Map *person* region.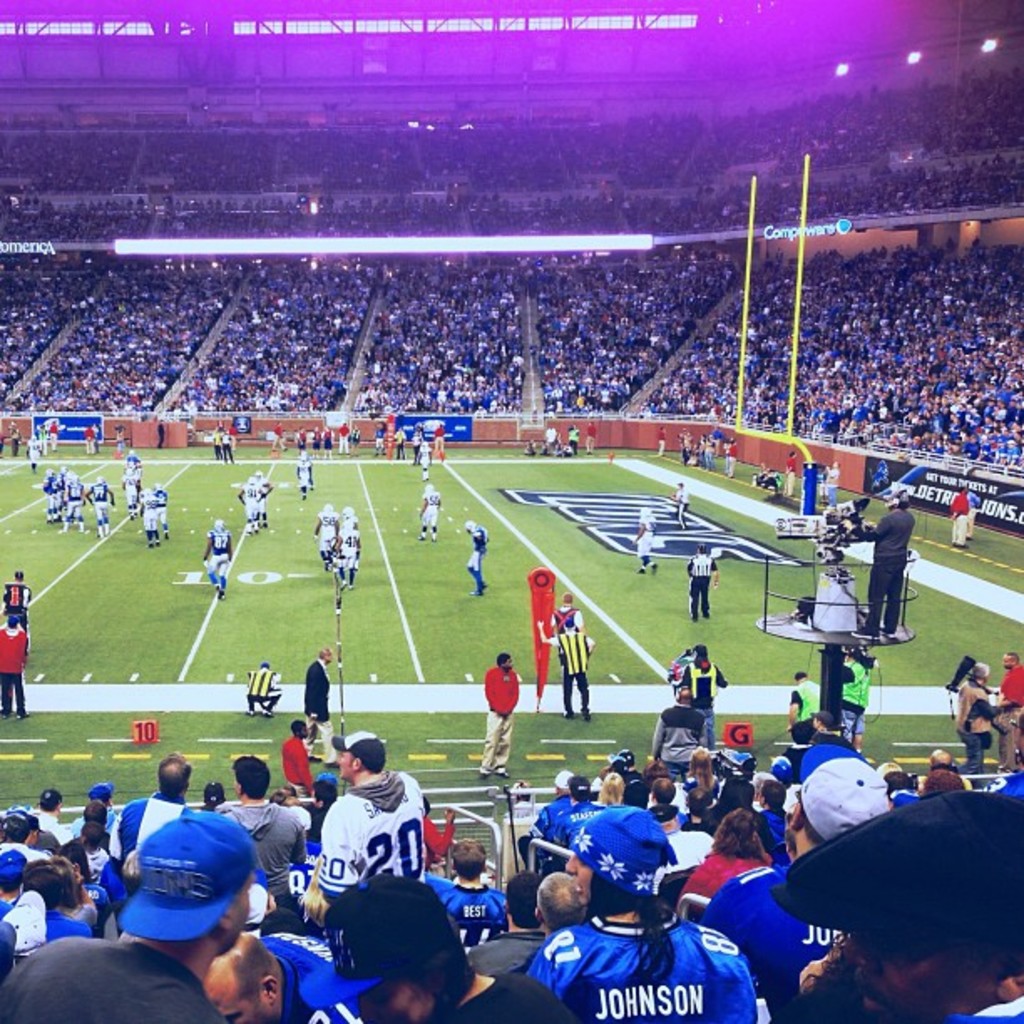
Mapped to l=845, t=487, r=912, b=632.
